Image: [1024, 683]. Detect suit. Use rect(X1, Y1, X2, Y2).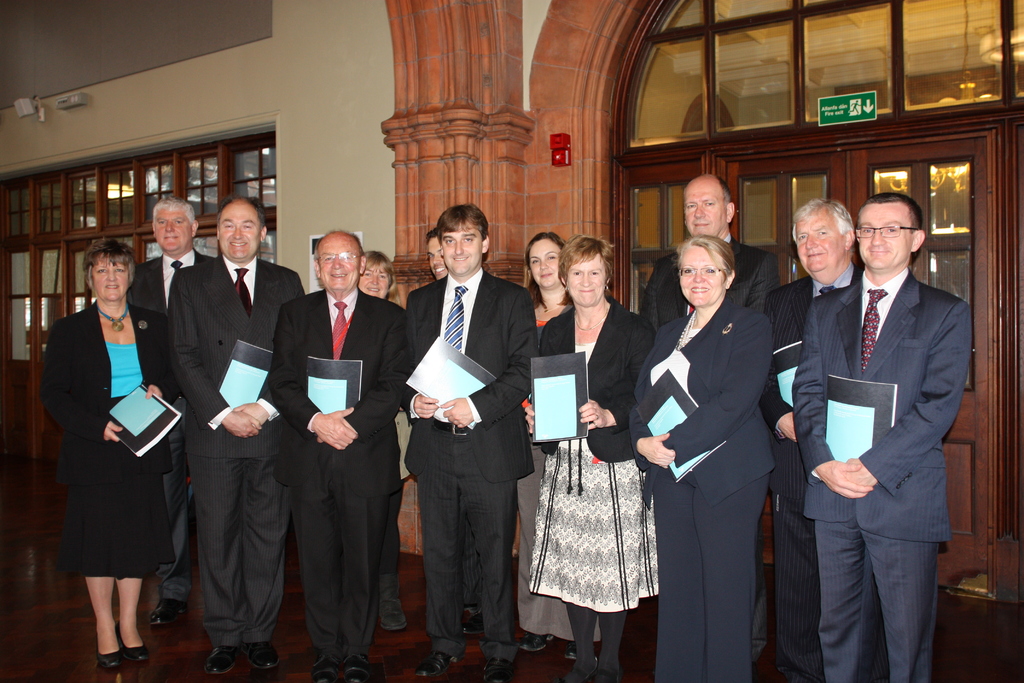
rect(773, 270, 865, 682).
